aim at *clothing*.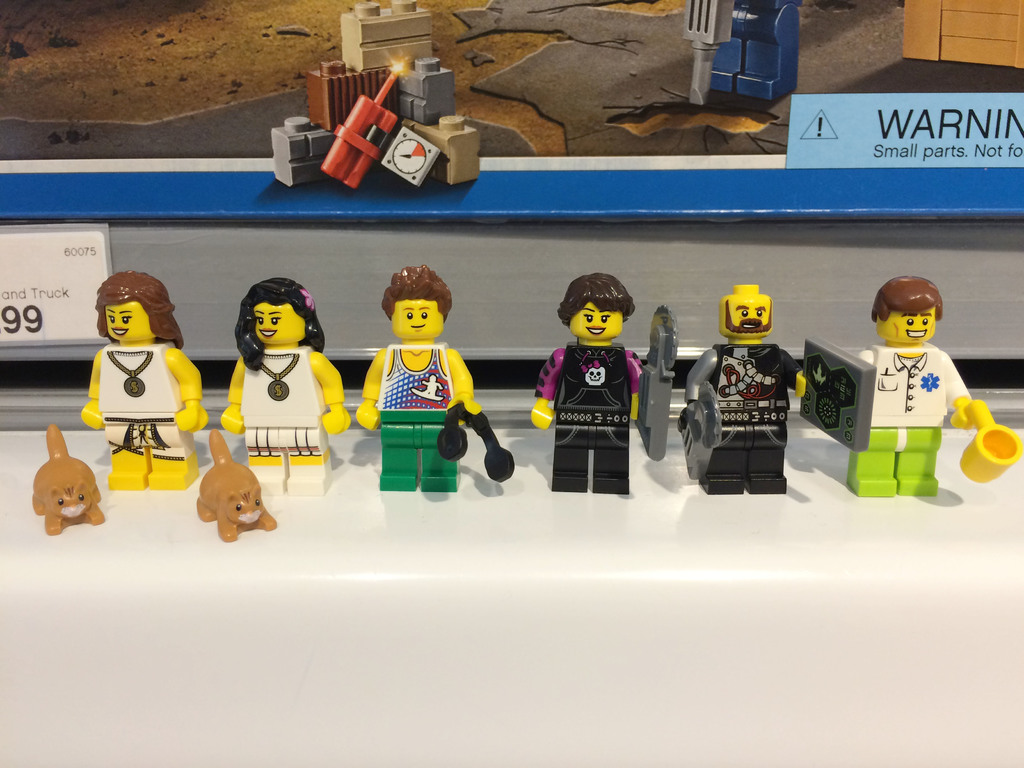
Aimed at (242,352,330,464).
